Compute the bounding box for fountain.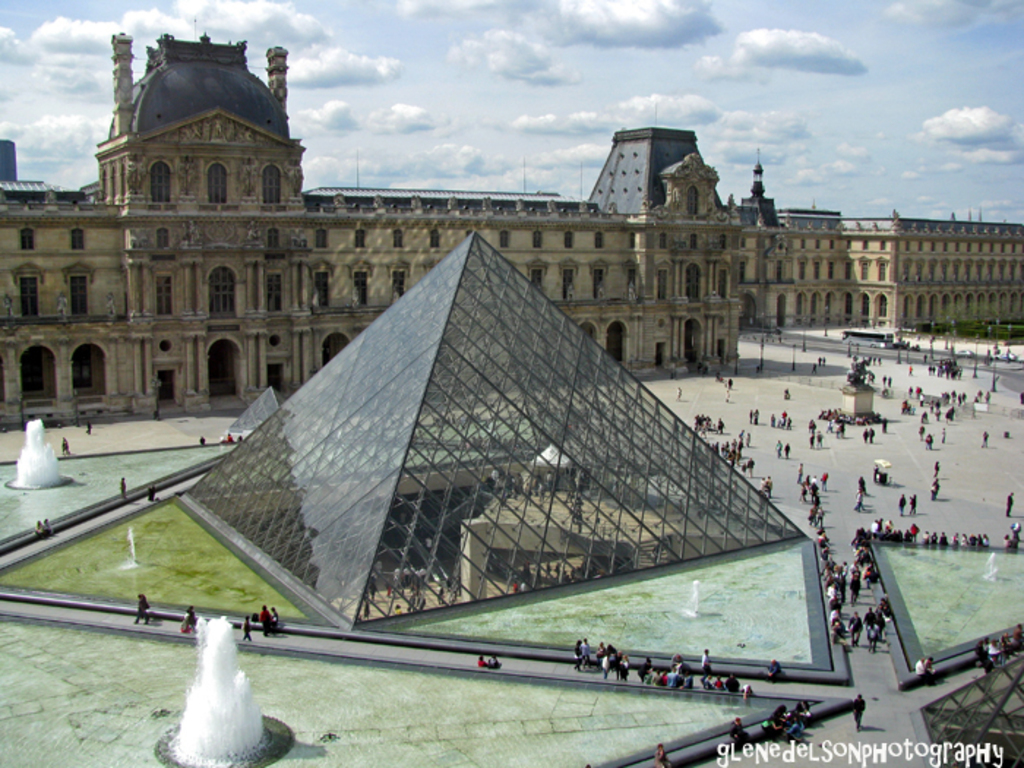
(left=9, top=427, right=66, bottom=490).
